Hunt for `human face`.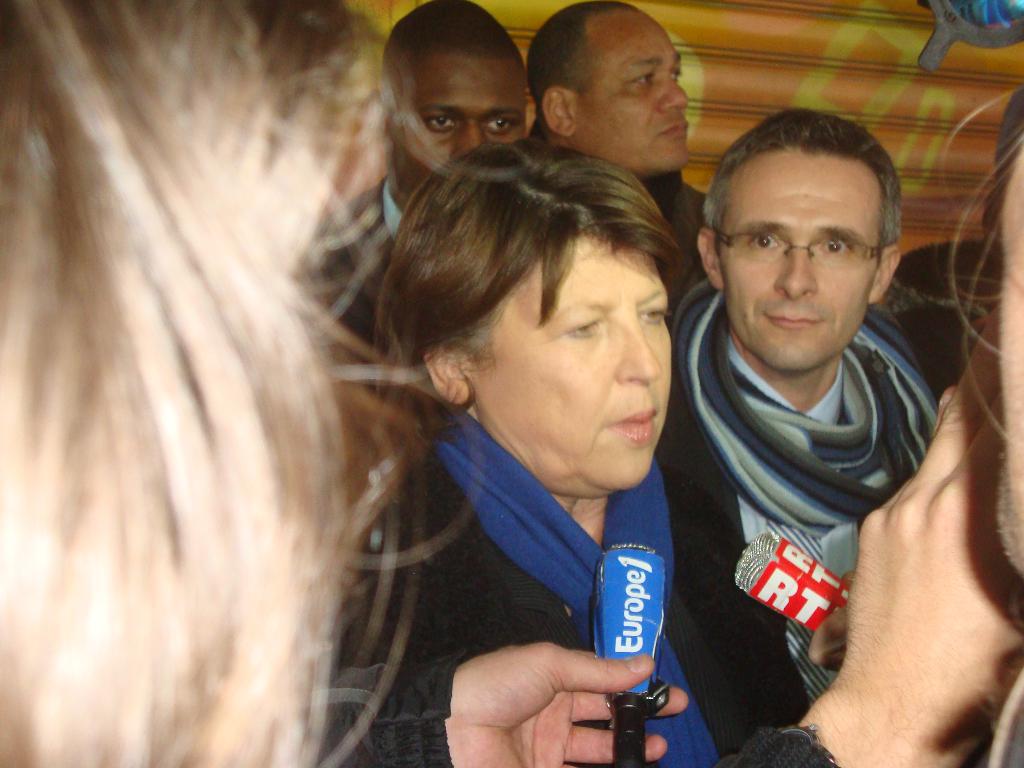
Hunted down at crop(392, 47, 529, 189).
